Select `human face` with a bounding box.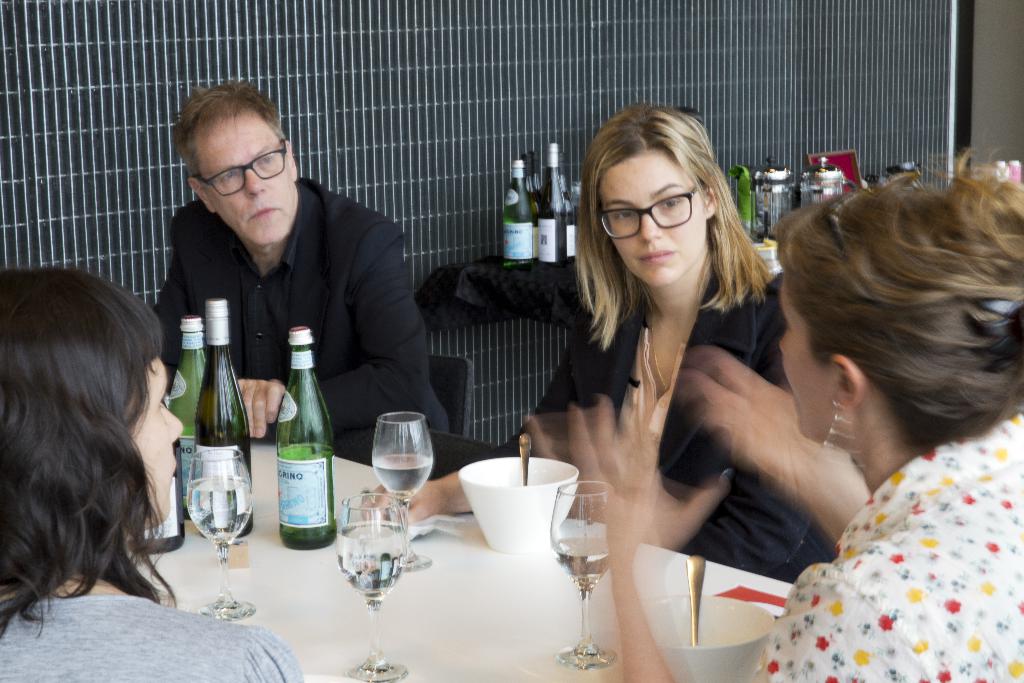
detection(132, 357, 188, 521).
